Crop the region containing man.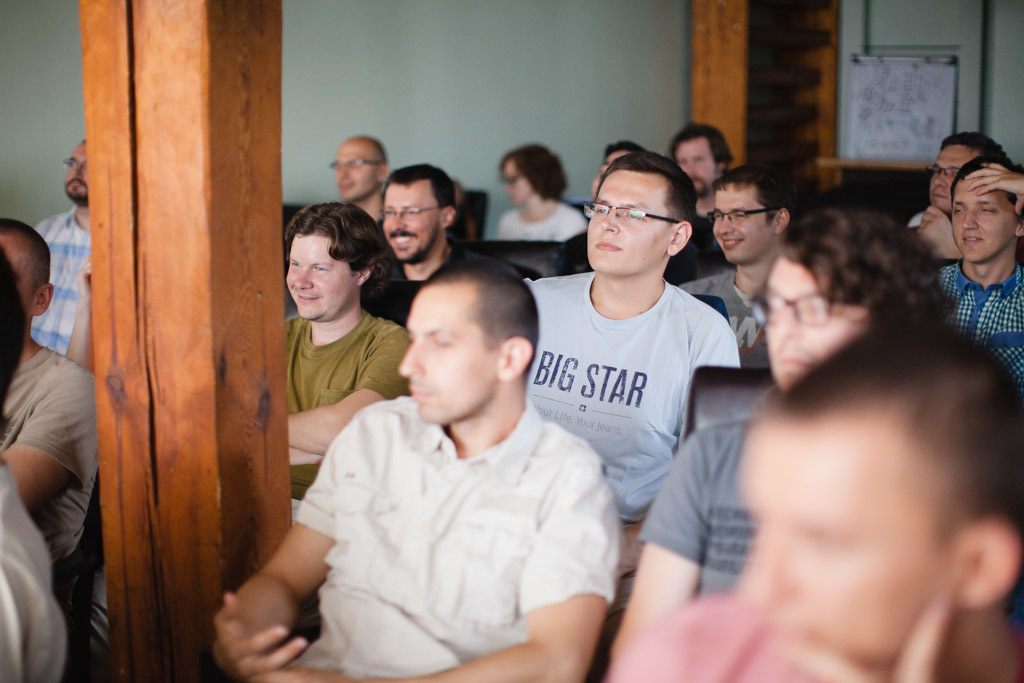
Crop region: 617,305,1020,682.
